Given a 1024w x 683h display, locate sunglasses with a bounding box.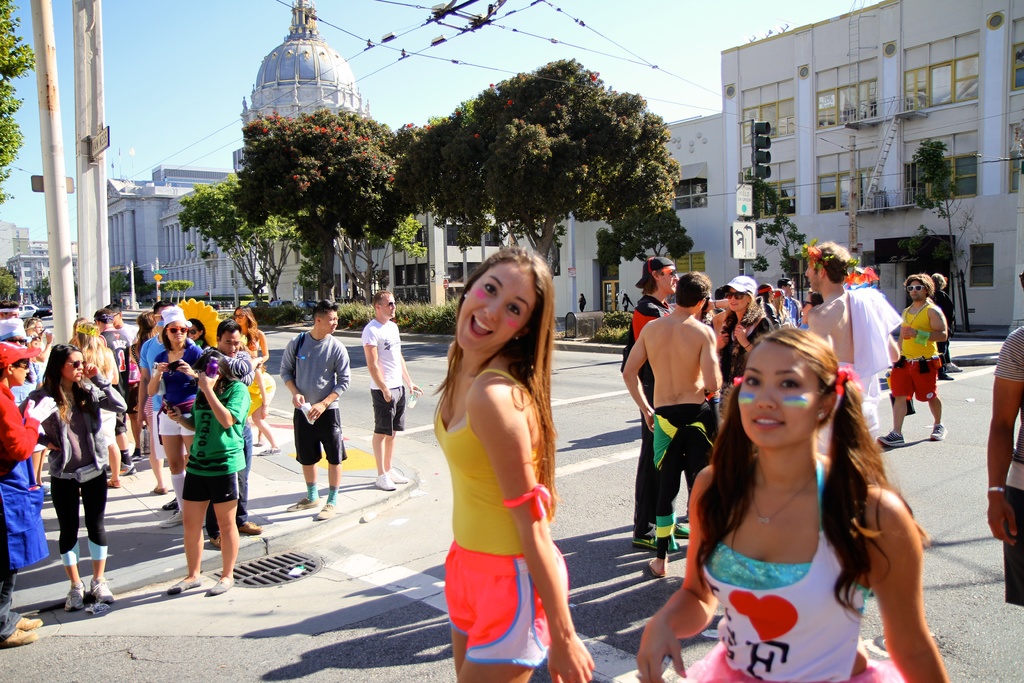
Located: <bbox>20, 361, 28, 369</bbox>.
